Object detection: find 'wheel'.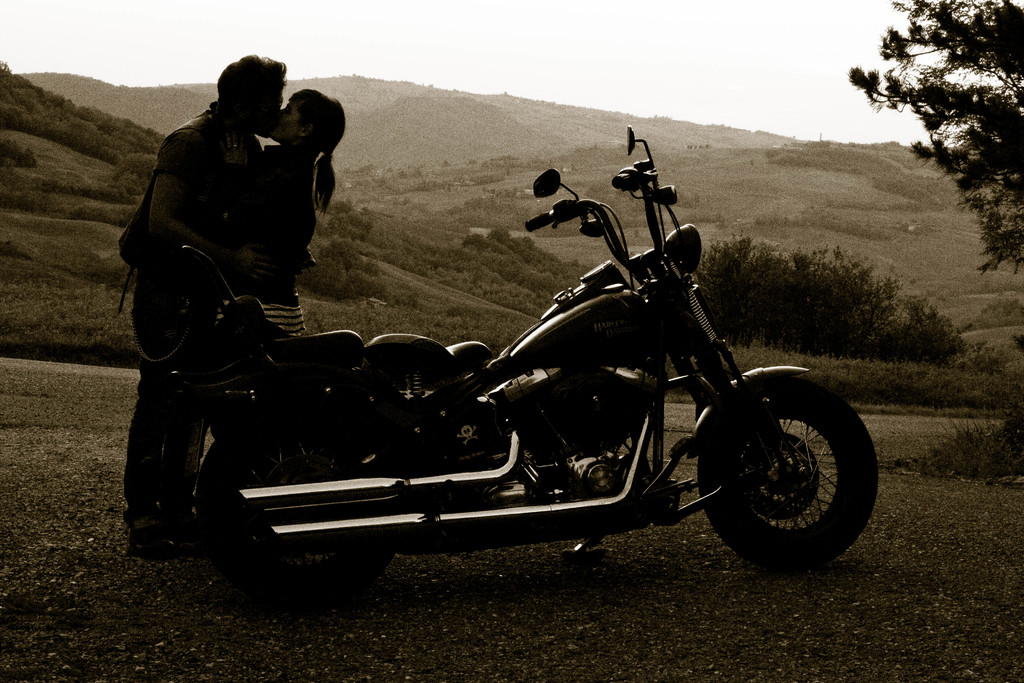
192:431:390:604.
